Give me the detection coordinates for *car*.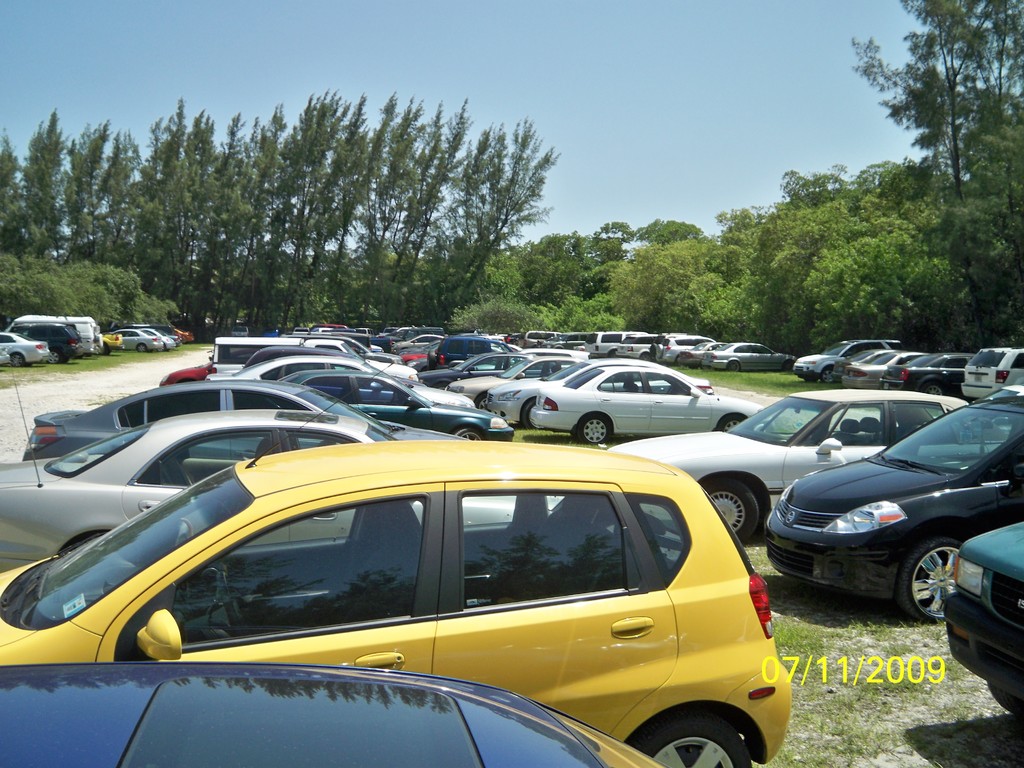
pyautogui.locateOnScreen(837, 347, 911, 387).
